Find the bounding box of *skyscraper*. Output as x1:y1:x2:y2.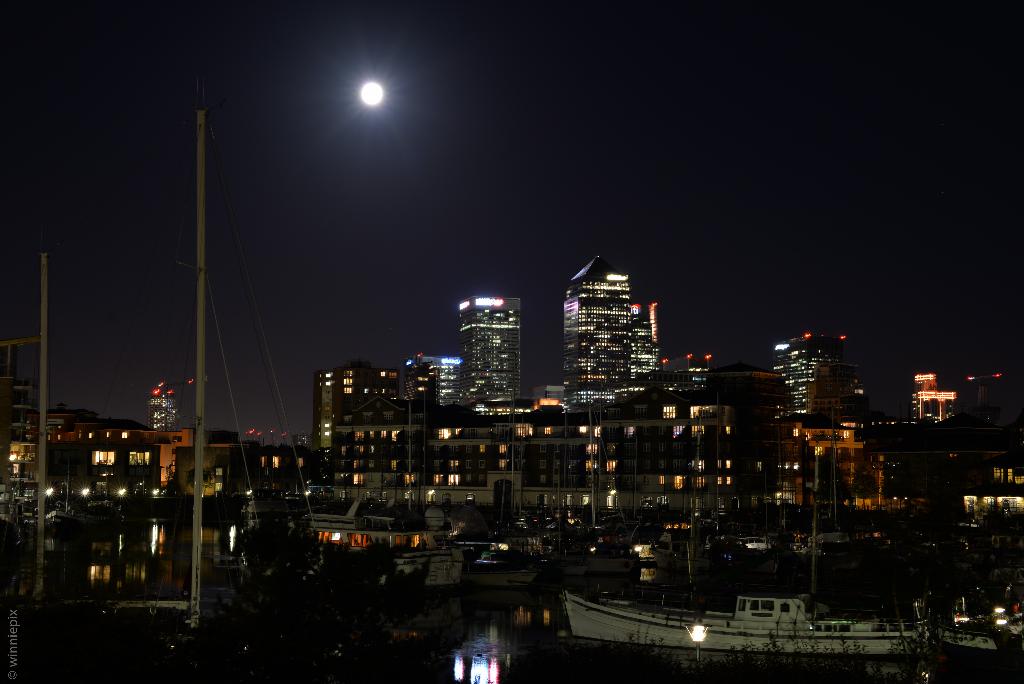
461:294:522:391.
